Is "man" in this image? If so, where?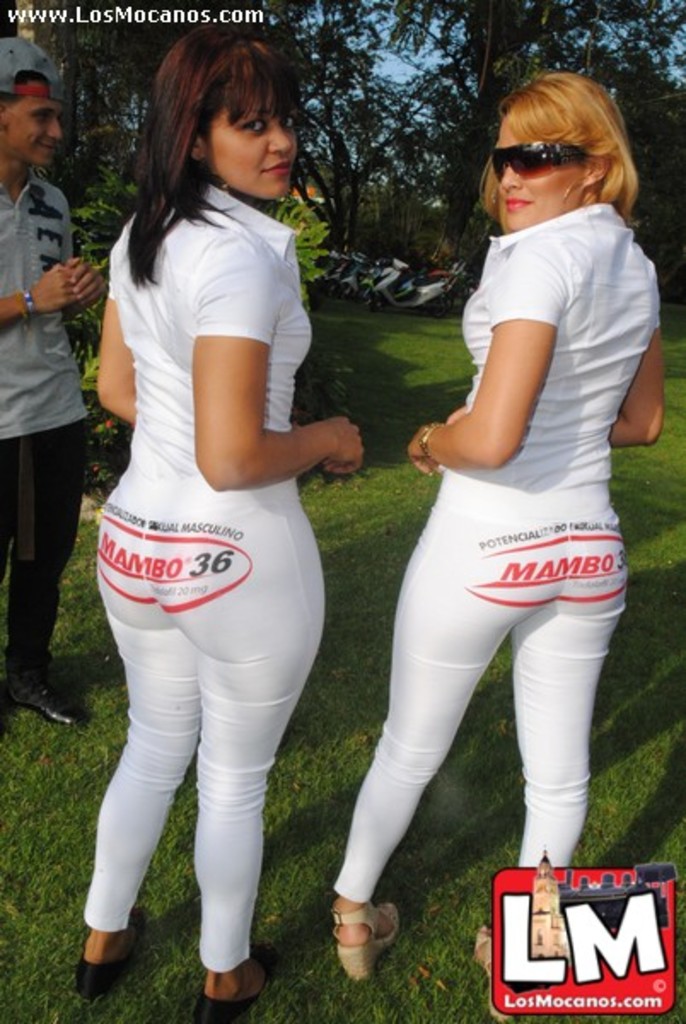
Yes, at [x1=0, y1=34, x2=109, y2=729].
